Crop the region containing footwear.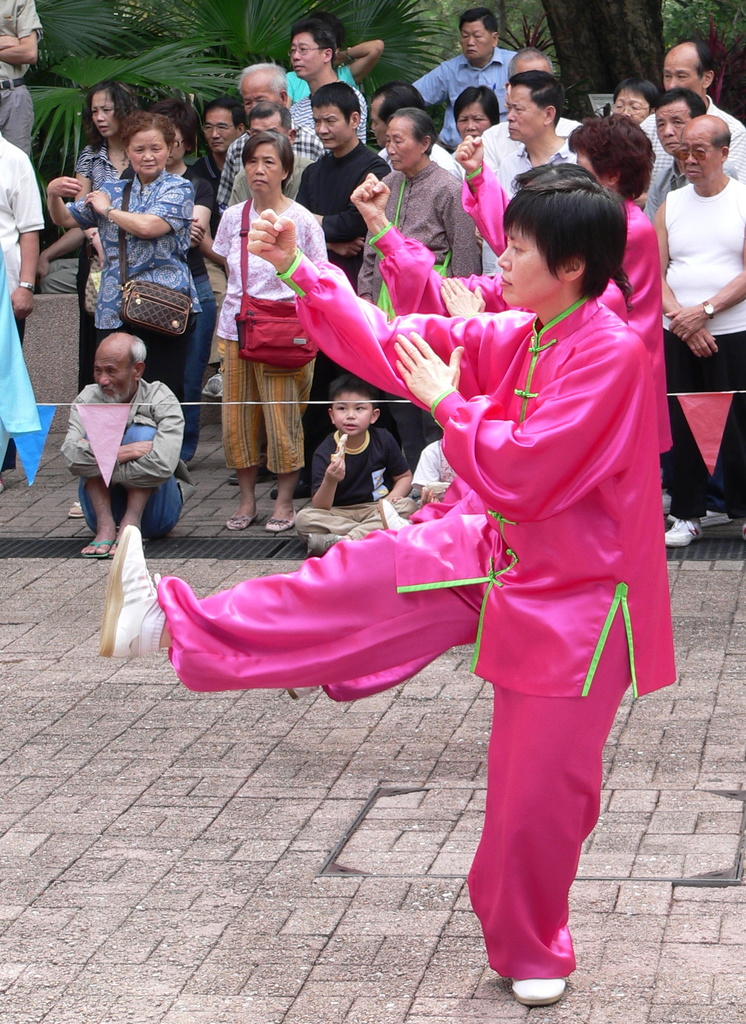
Crop region: select_region(663, 518, 703, 548).
